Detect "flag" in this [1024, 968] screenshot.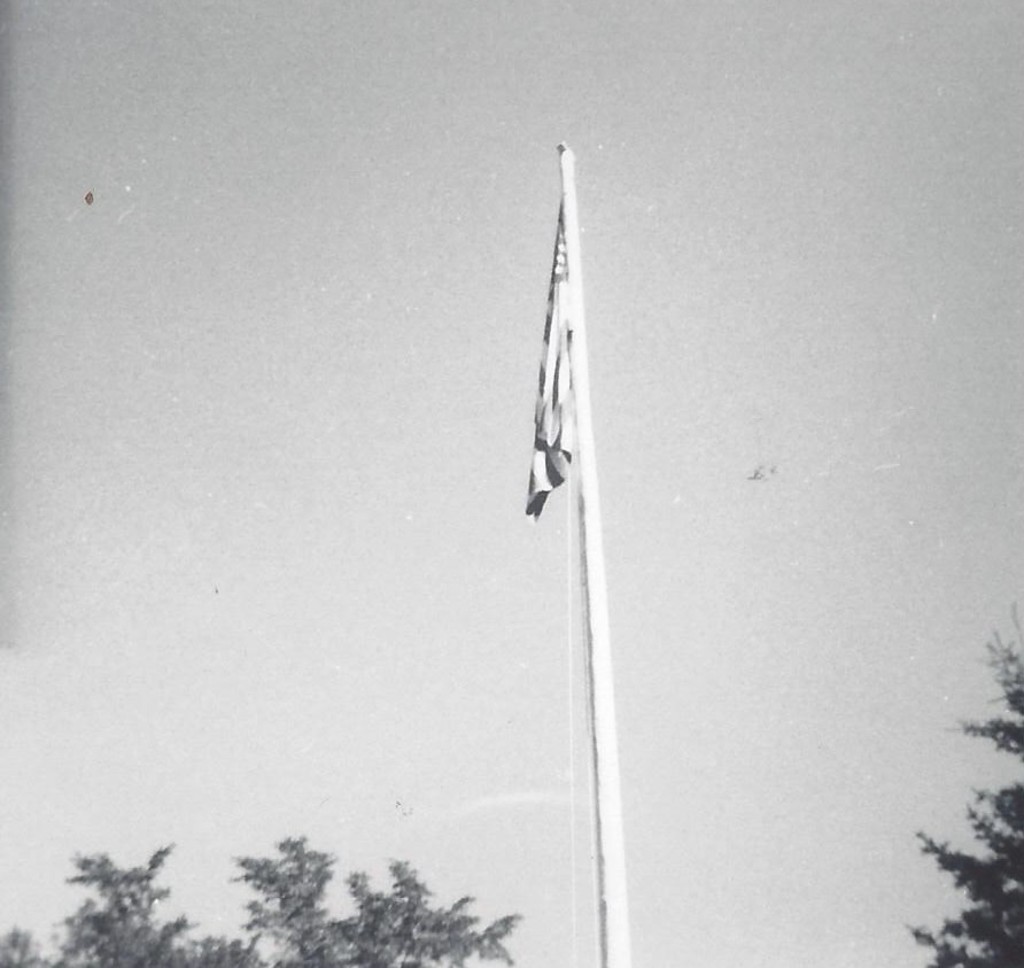
Detection: BBox(494, 119, 607, 598).
